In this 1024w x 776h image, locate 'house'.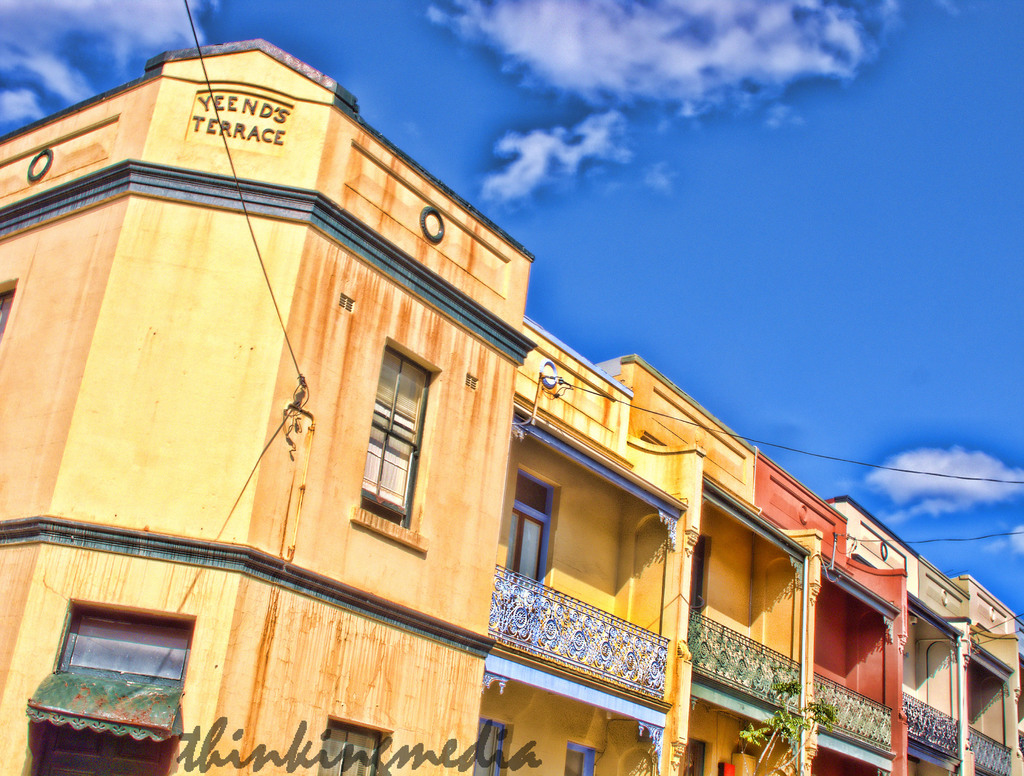
Bounding box: x1=833 y1=491 x2=1023 y2=775.
